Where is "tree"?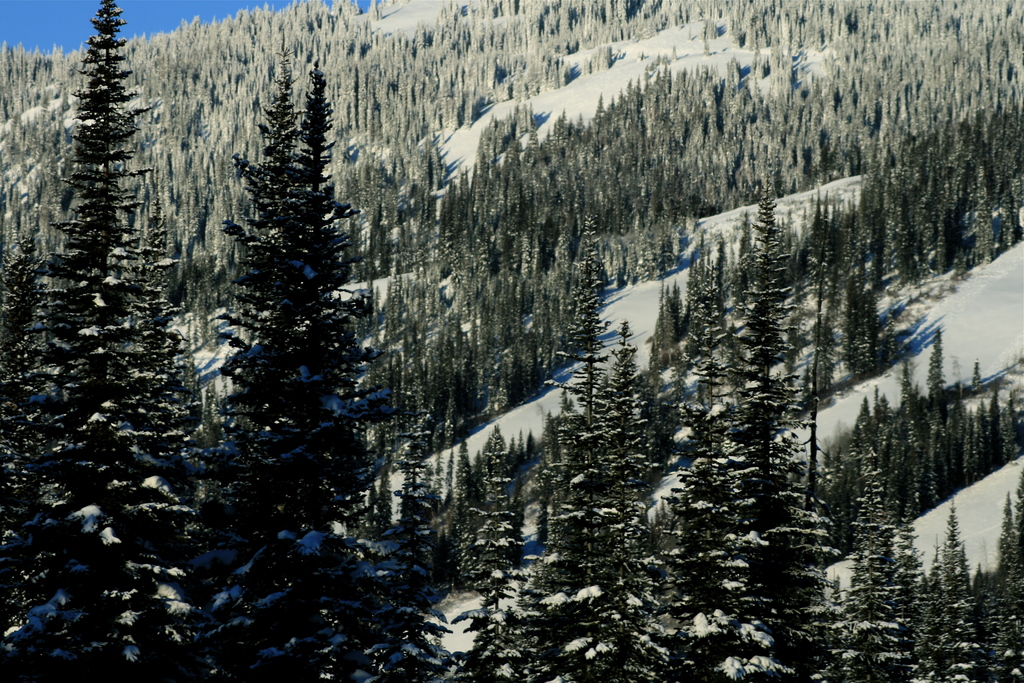
[604, 372, 805, 682].
